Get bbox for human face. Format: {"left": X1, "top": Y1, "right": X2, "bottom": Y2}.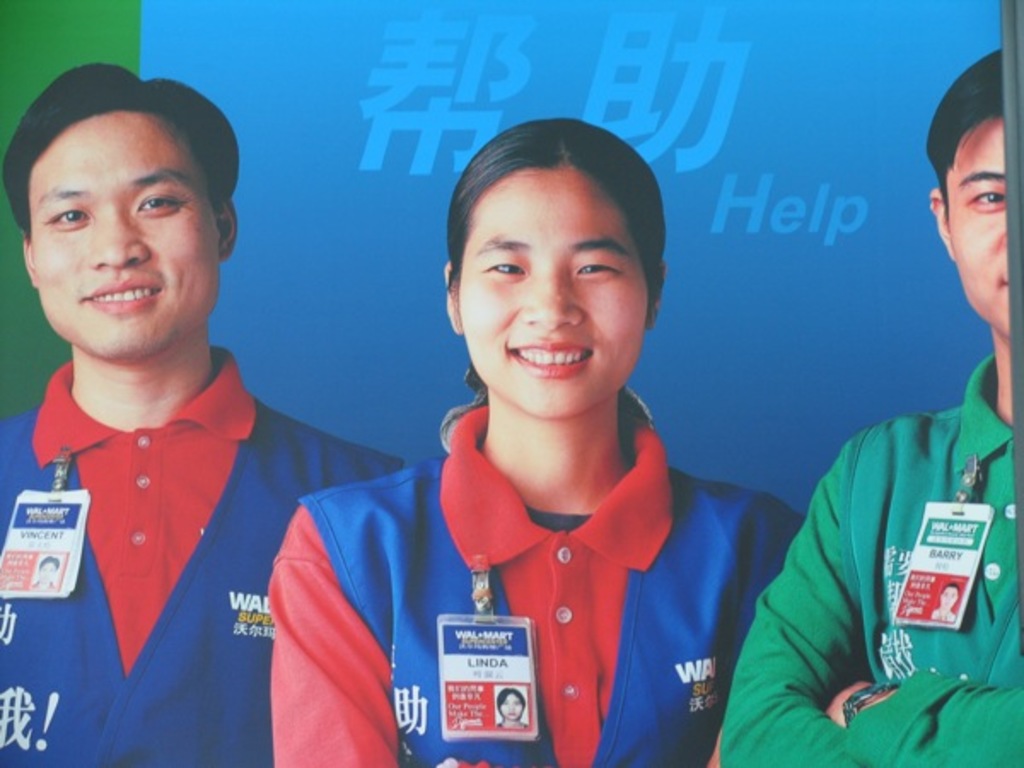
{"left": 947, "top": 113, "right": 1014, "bottom": 335}.
